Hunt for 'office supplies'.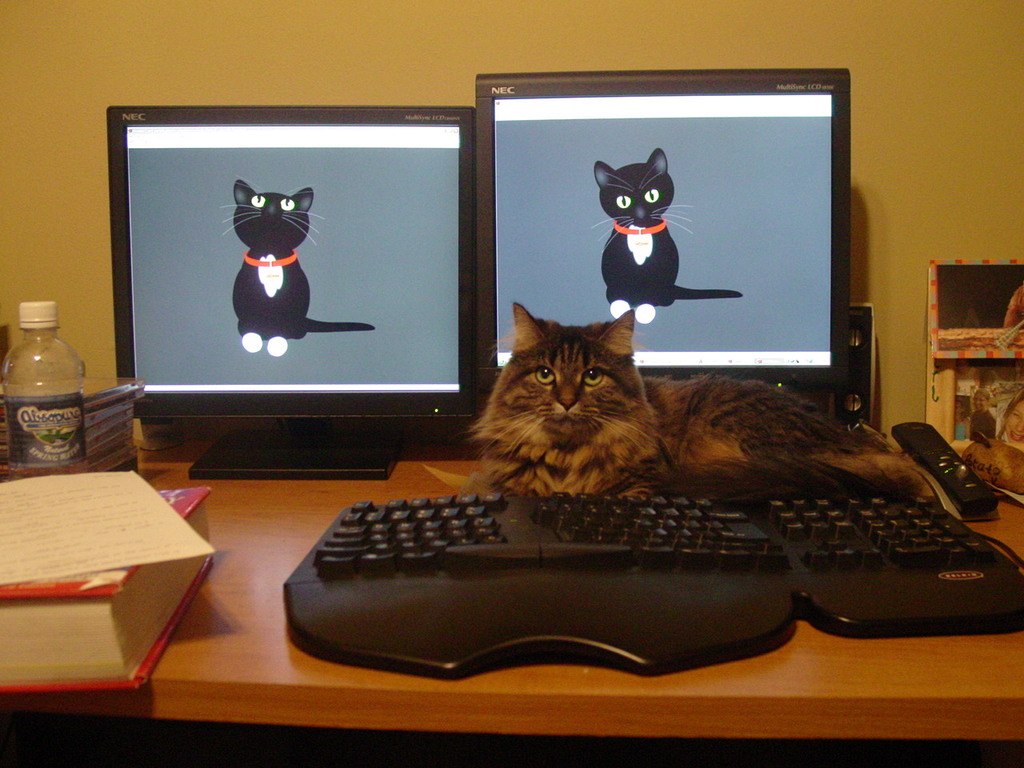
Hunted down at (1, 294, 78, 466).
